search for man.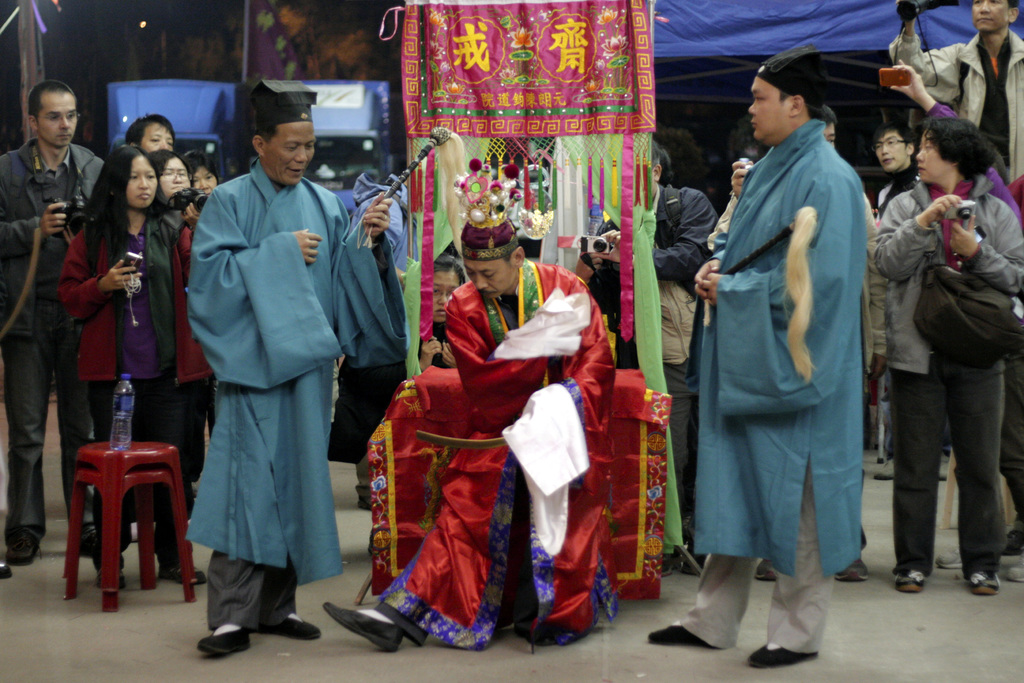
Found at 885:0:1023:189.
